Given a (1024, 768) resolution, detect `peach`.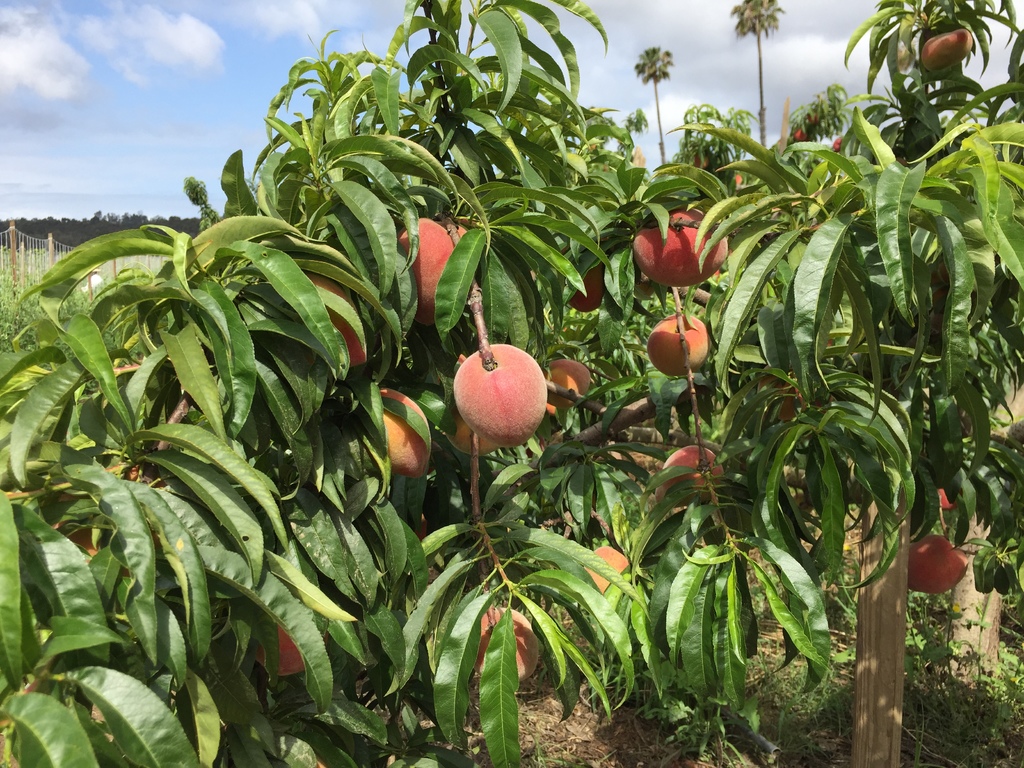
select_region(470, 605, 532, 680).
